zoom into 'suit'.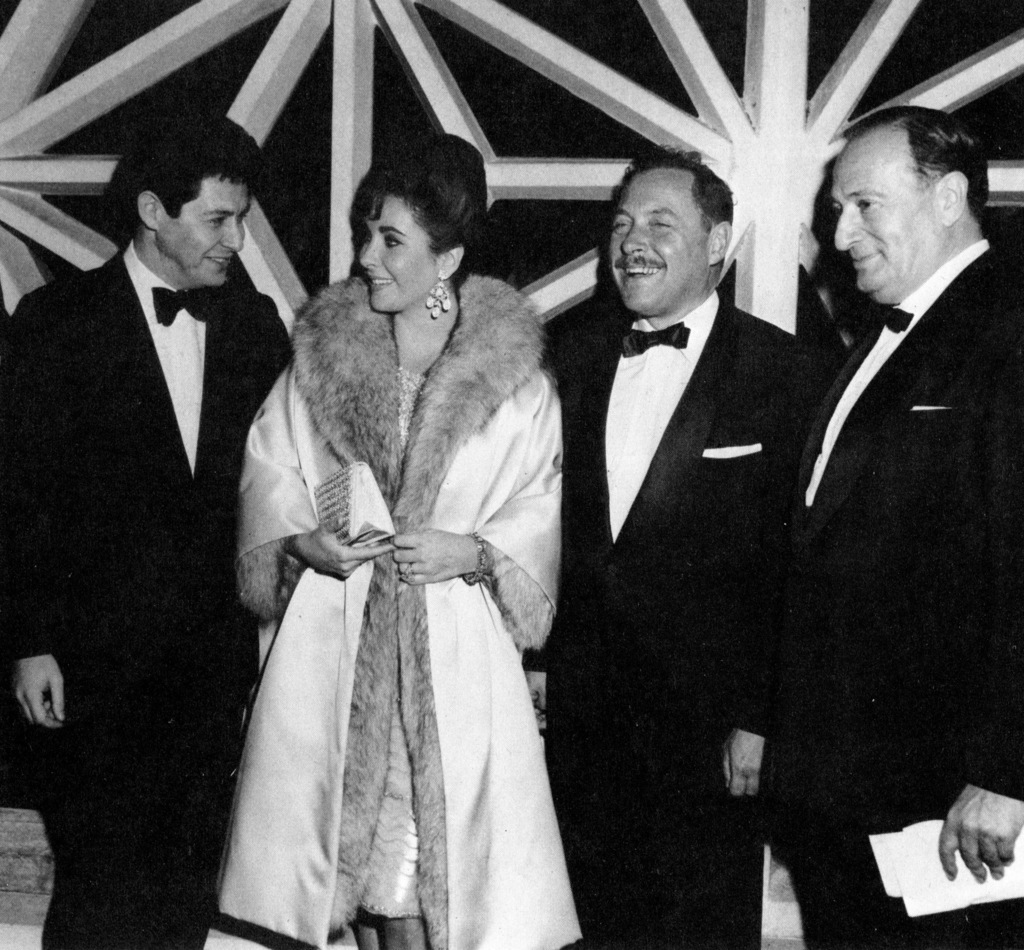
Zoom target: {"x1": 544, "y1": 129, "x2": 845, "y2": 896}.
